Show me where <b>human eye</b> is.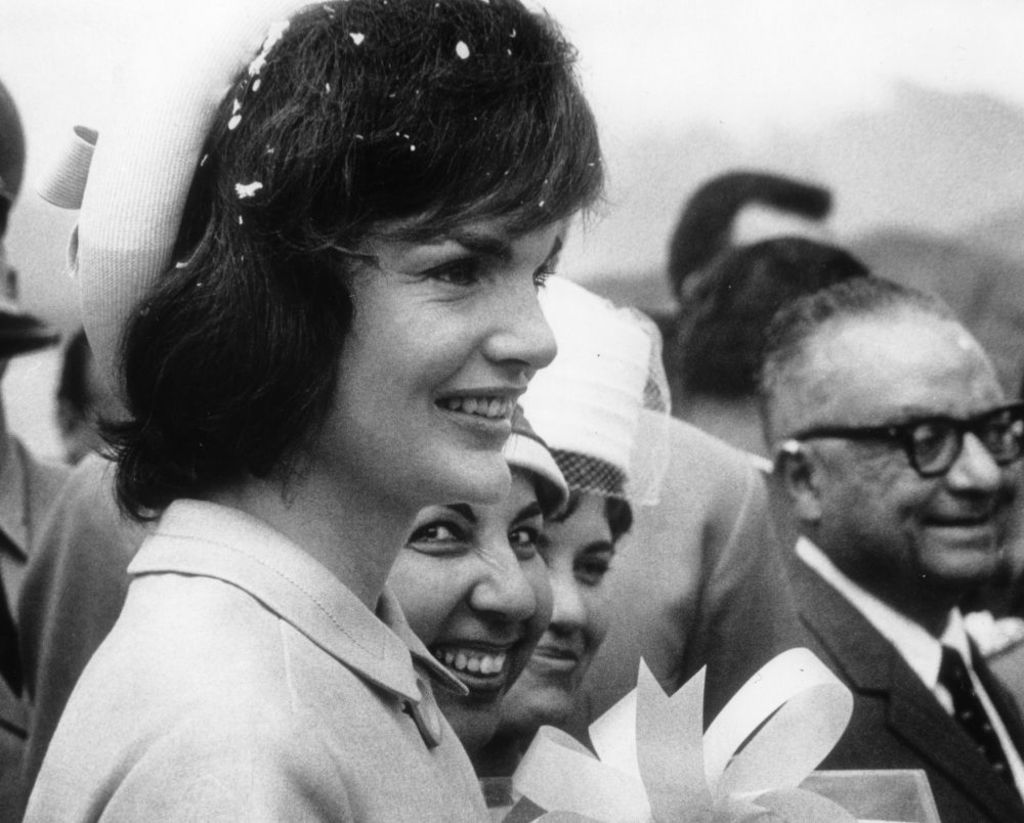
<b>human eye</b> is at bbox=(911, 428, 942, 456).
